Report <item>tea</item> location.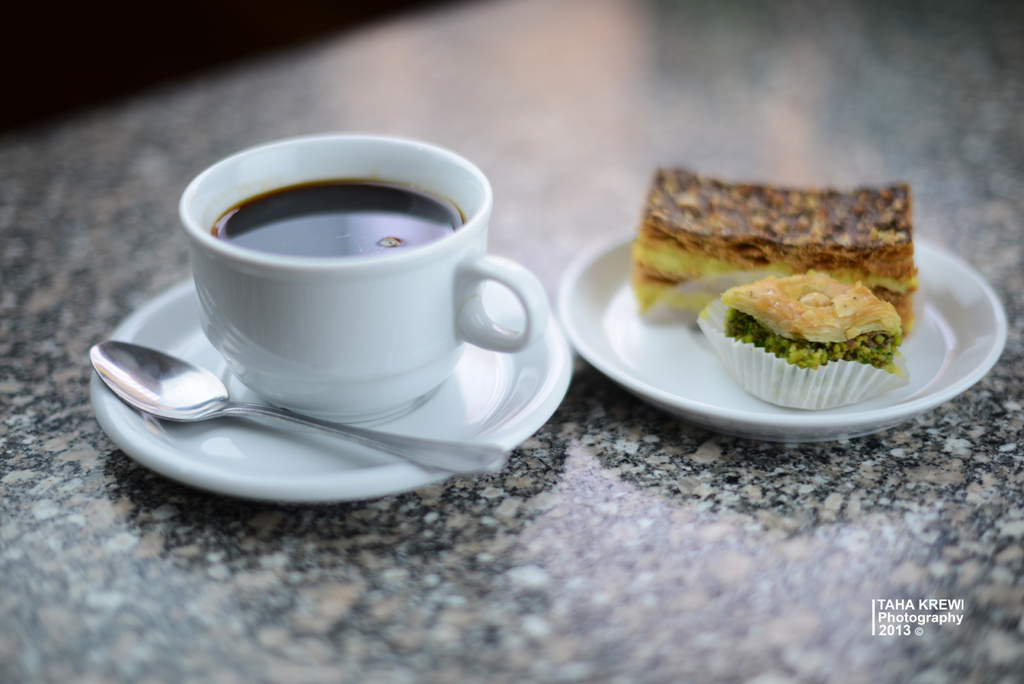
Report: 210,185,461,259.
